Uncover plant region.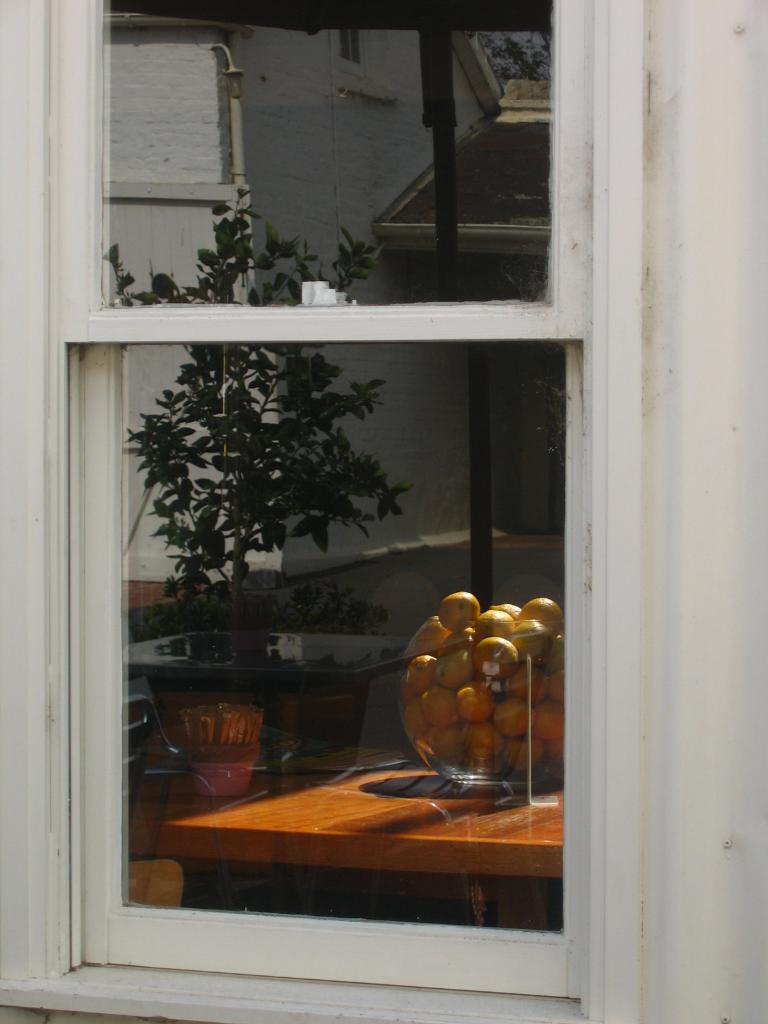
Uncovered: 93,179,413,635.
